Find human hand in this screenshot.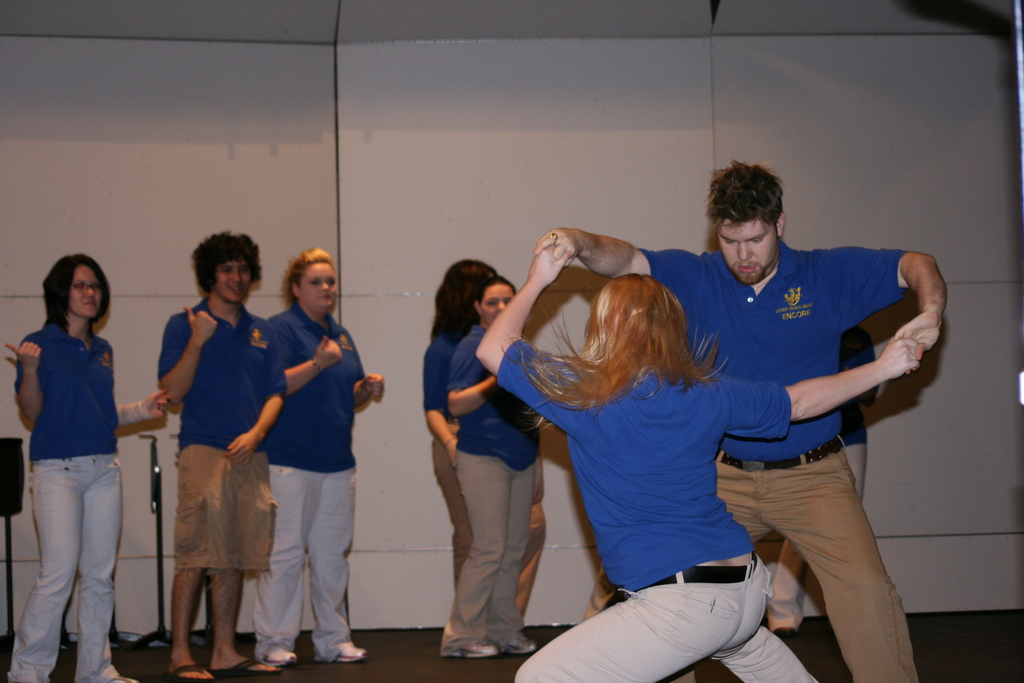
The bounding box for human hand is 311,334,343,368.
